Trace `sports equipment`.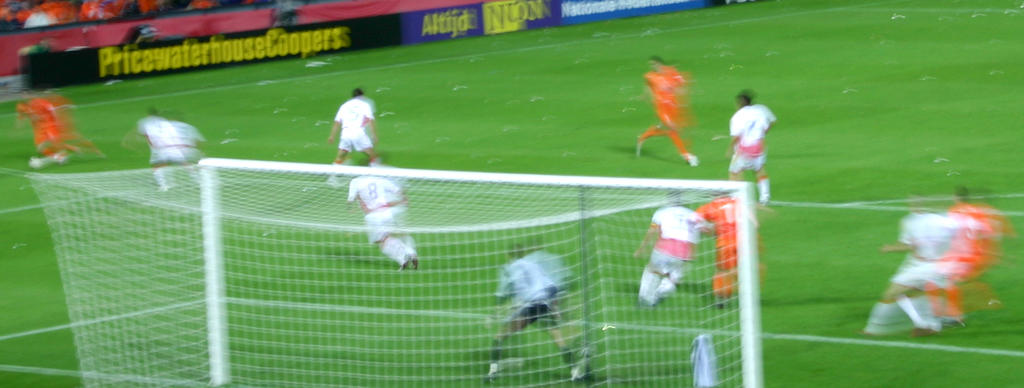
Traced to 683/149/696/165.
